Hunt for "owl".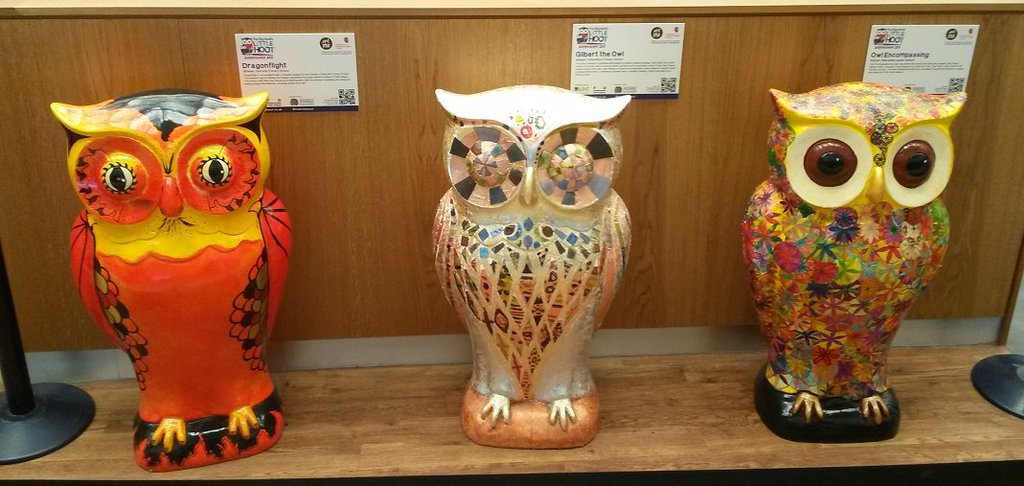
Hunted down at [421,85,633,434].
